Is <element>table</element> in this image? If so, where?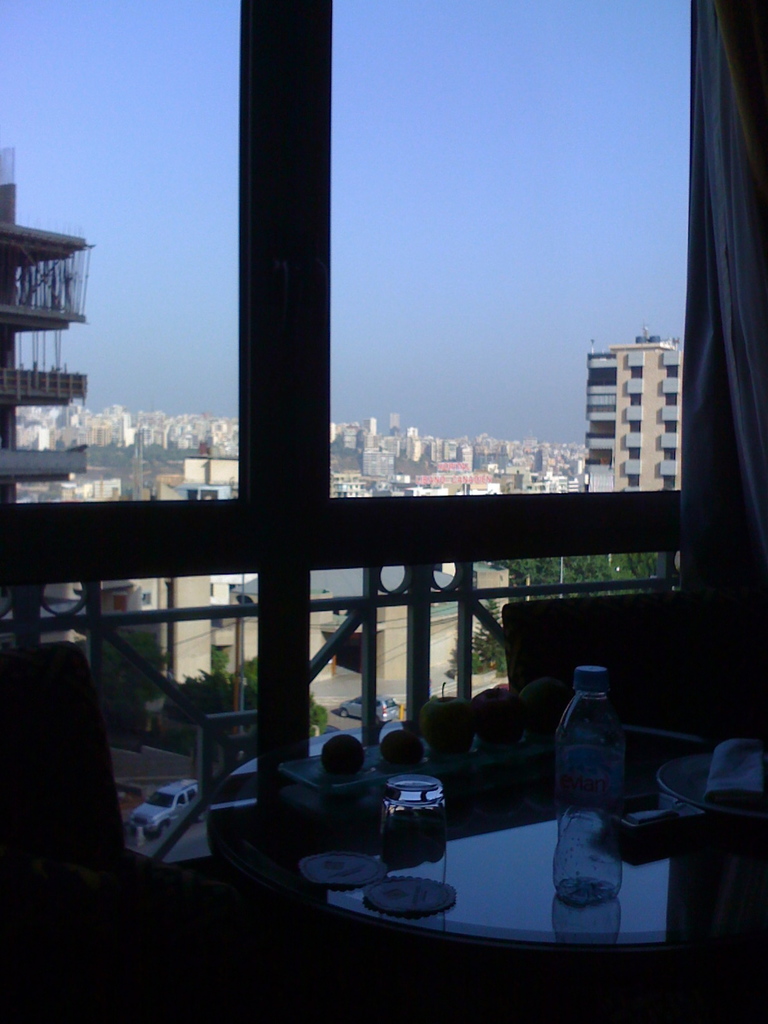
Yes, at (x1=288, y1=678, x2=767, y2=1006).
